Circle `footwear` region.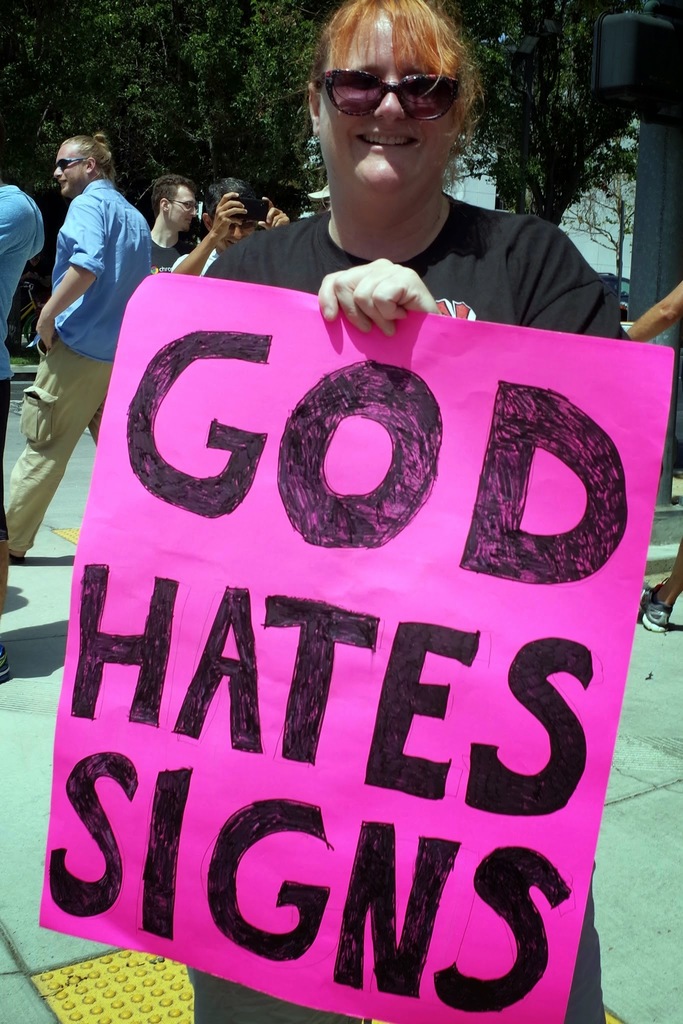
Region: select_region(1, 639, 15, 679).
